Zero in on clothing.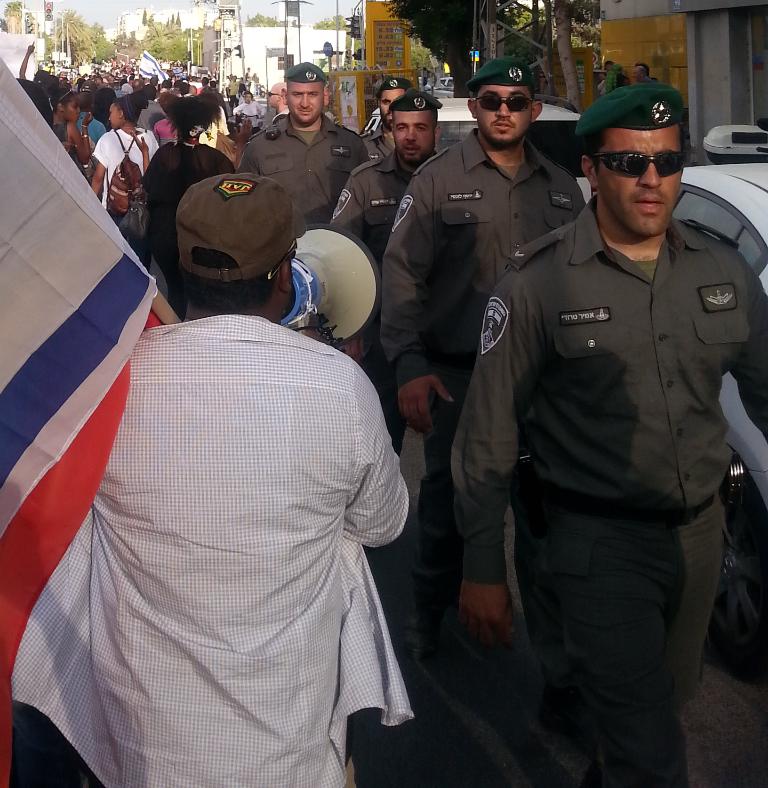
Zeroed in: crop(365, 124, 401, 162).
